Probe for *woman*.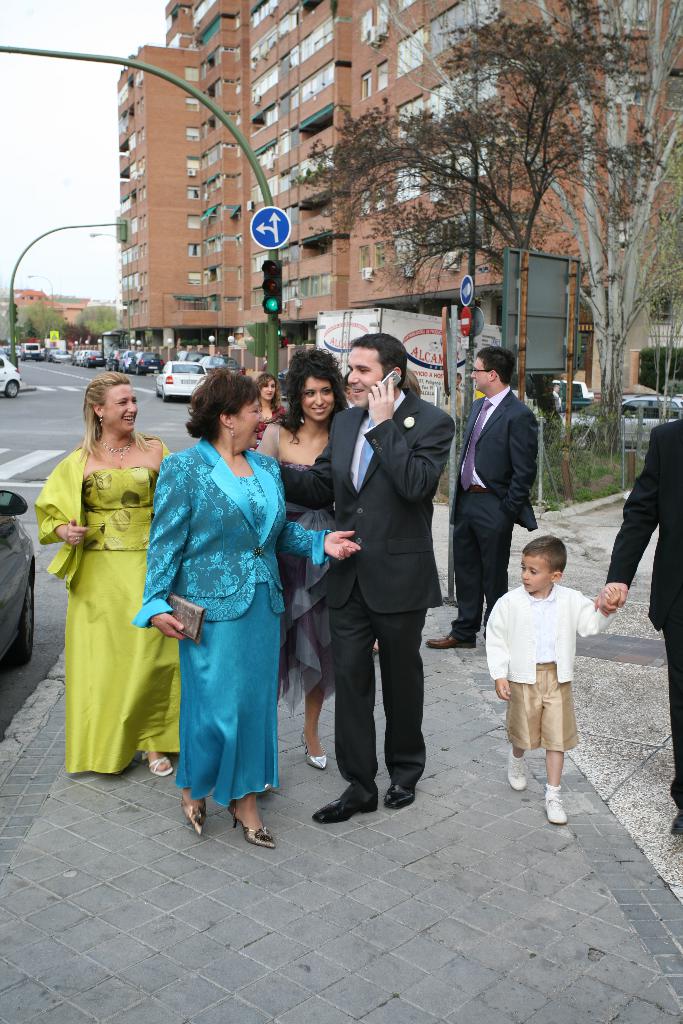
Probe result: x1=145 y1=360 x2=293 y2=847.
